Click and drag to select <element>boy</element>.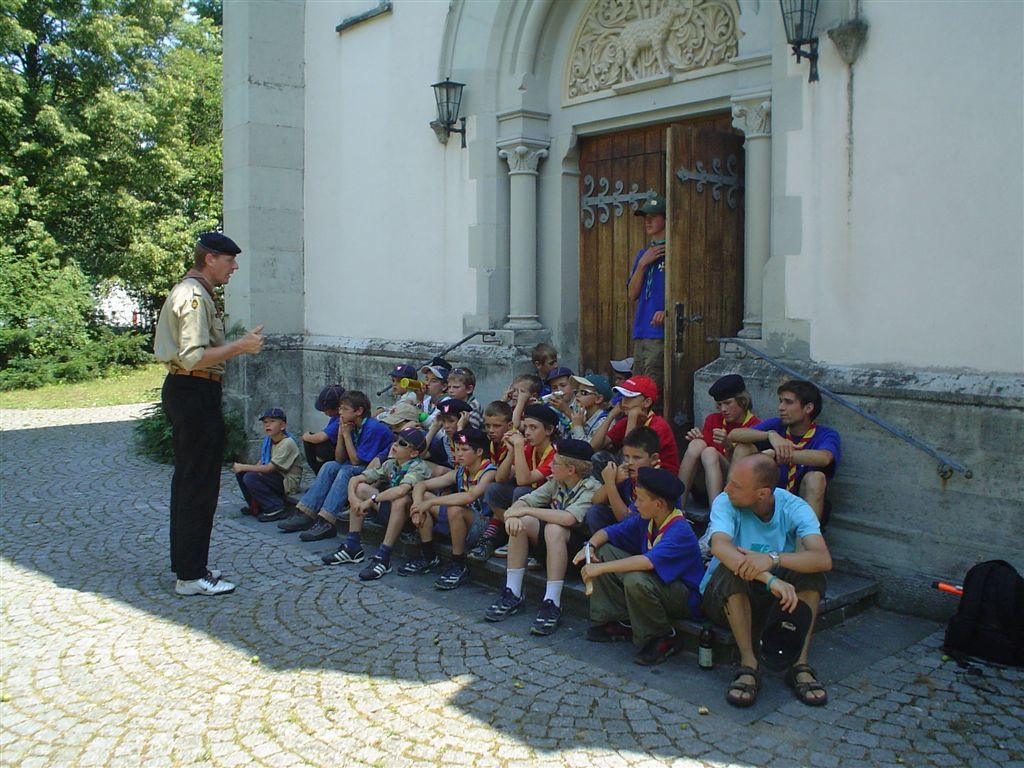
Selection: Rect(531, 343, 560, 391).
